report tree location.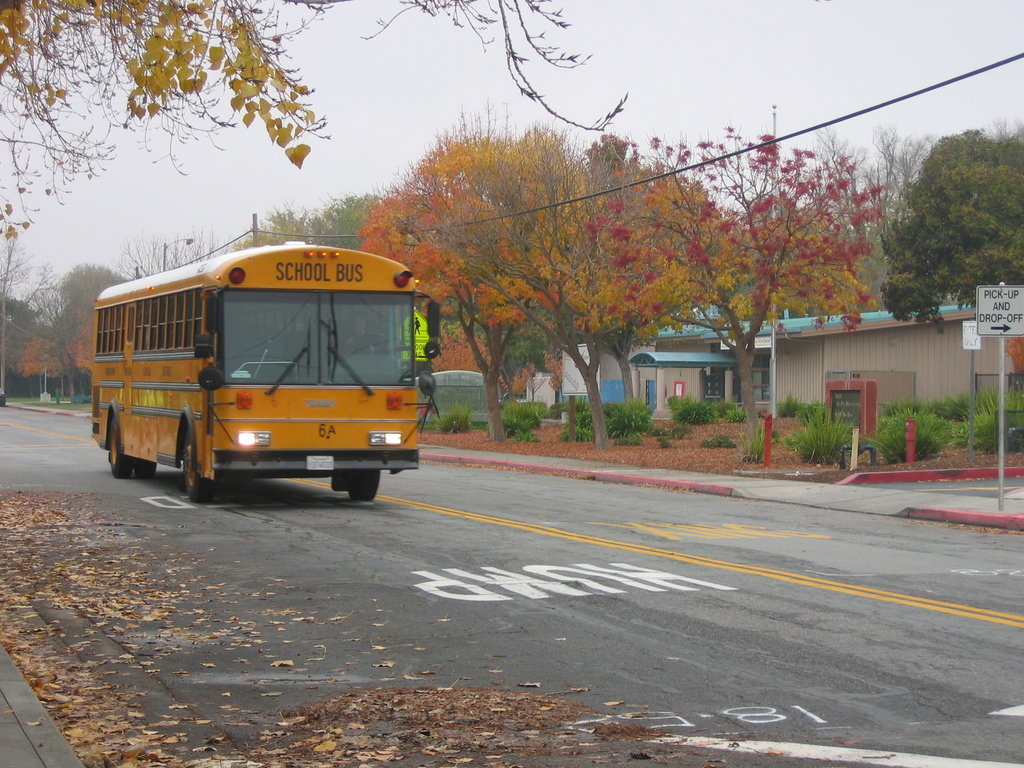
Report: x1=600, y1=109, x2=890, y2=445.
